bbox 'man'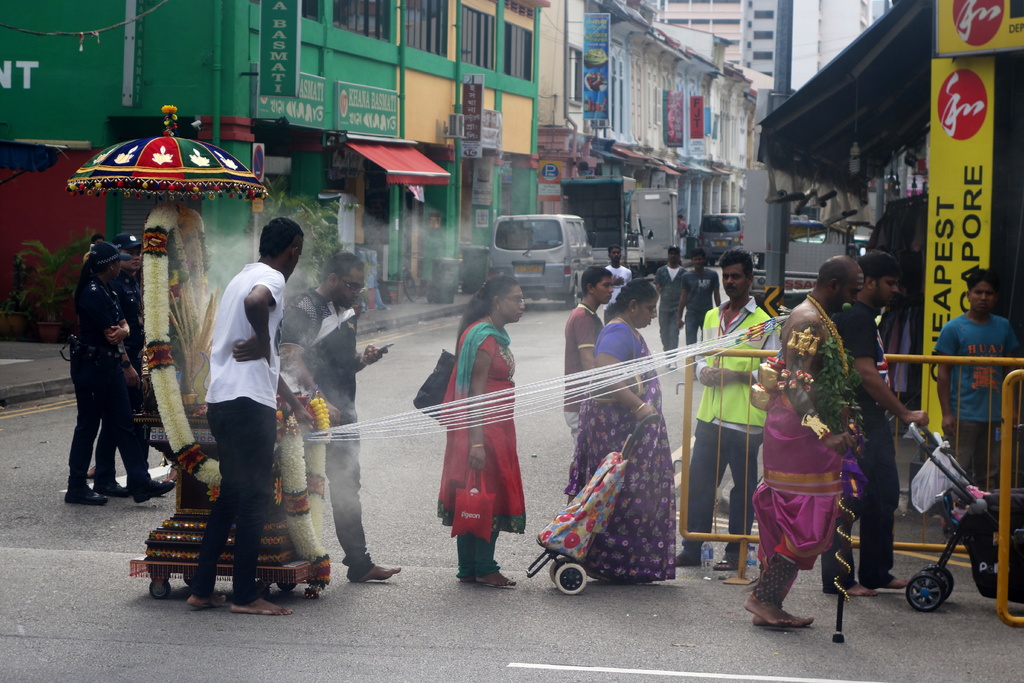
[931,273,1023,498]
